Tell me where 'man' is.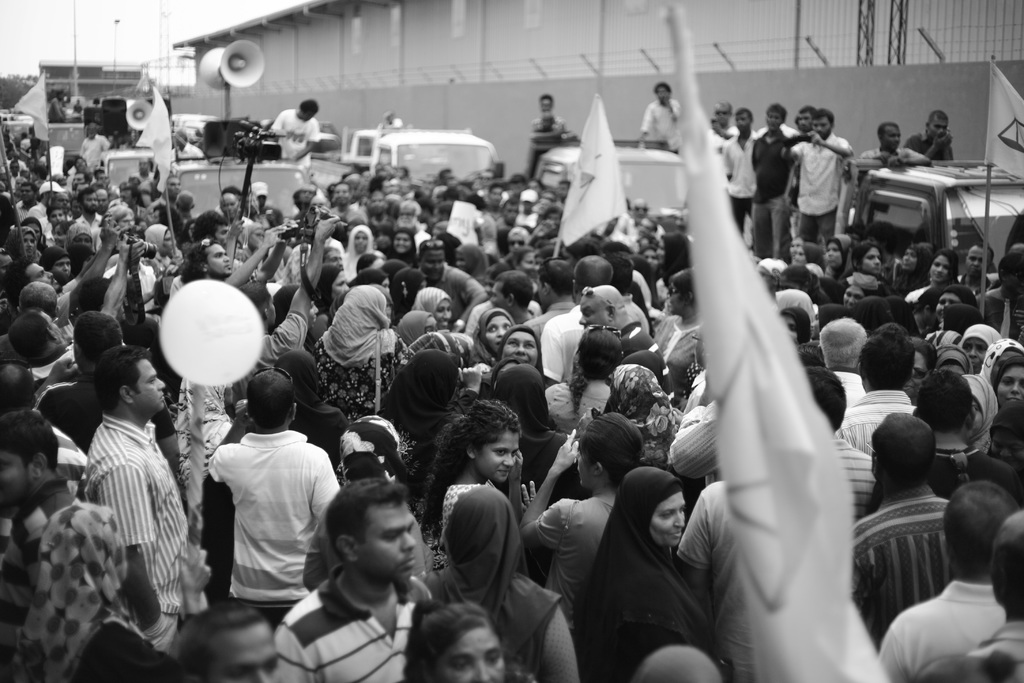
'man' is at (273,475,435,682).
